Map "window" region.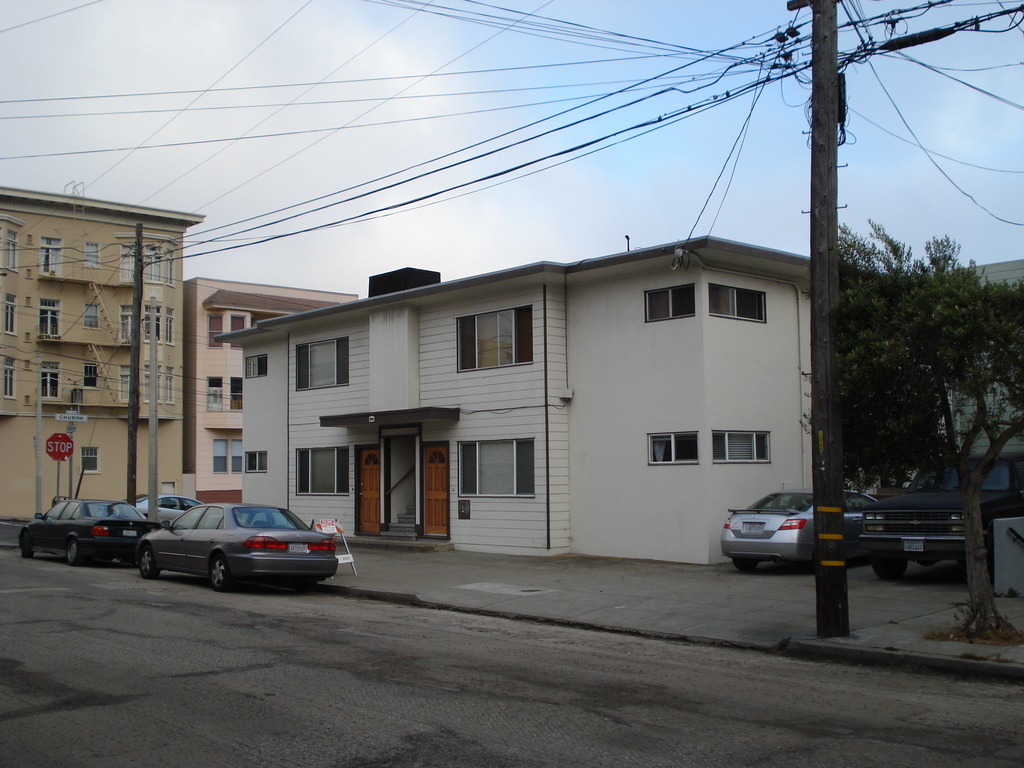
Mapped to region(207, 374, 226, 415).
